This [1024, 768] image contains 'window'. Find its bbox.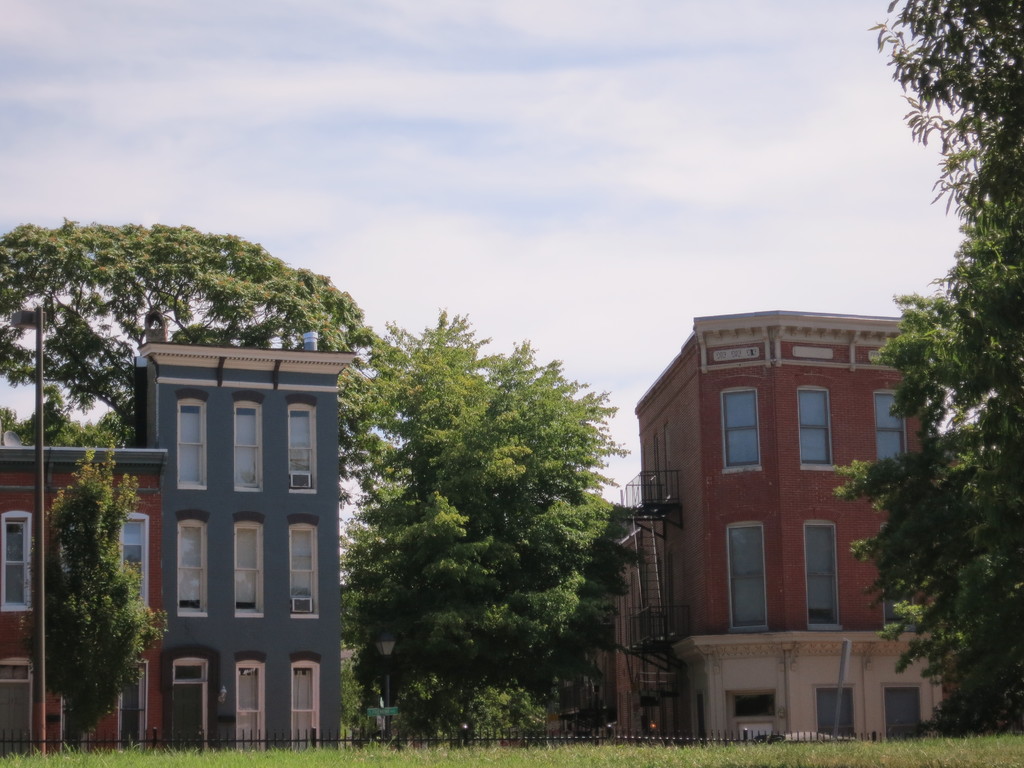
[left=796, top=392, right=827, bottom=462].
